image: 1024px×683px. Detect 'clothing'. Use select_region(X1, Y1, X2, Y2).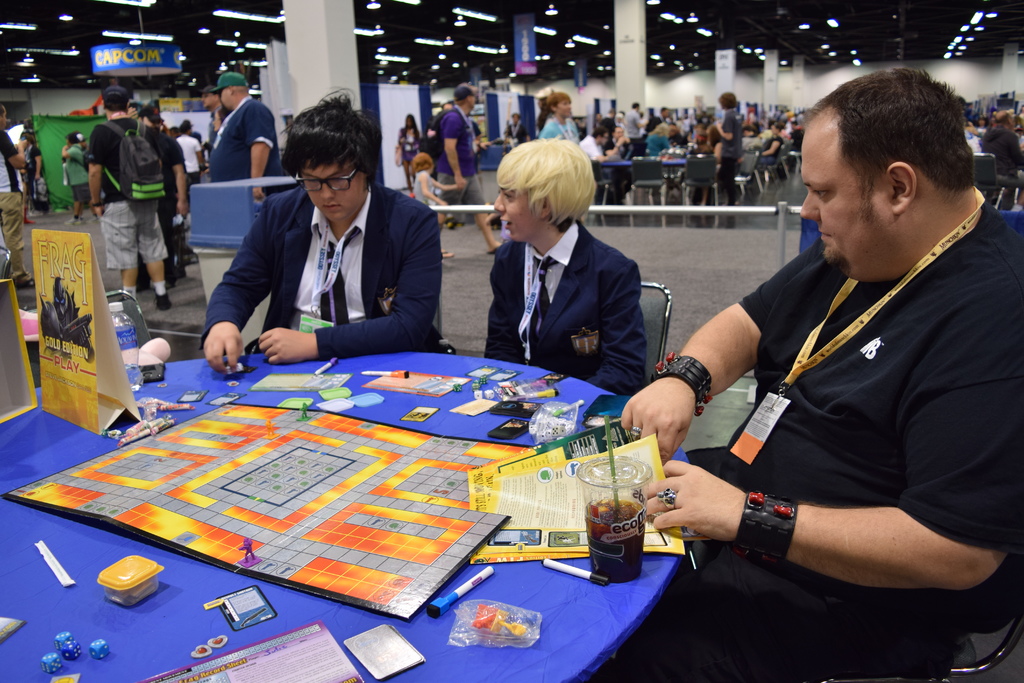
select_region(202, 185, 447, 356).
